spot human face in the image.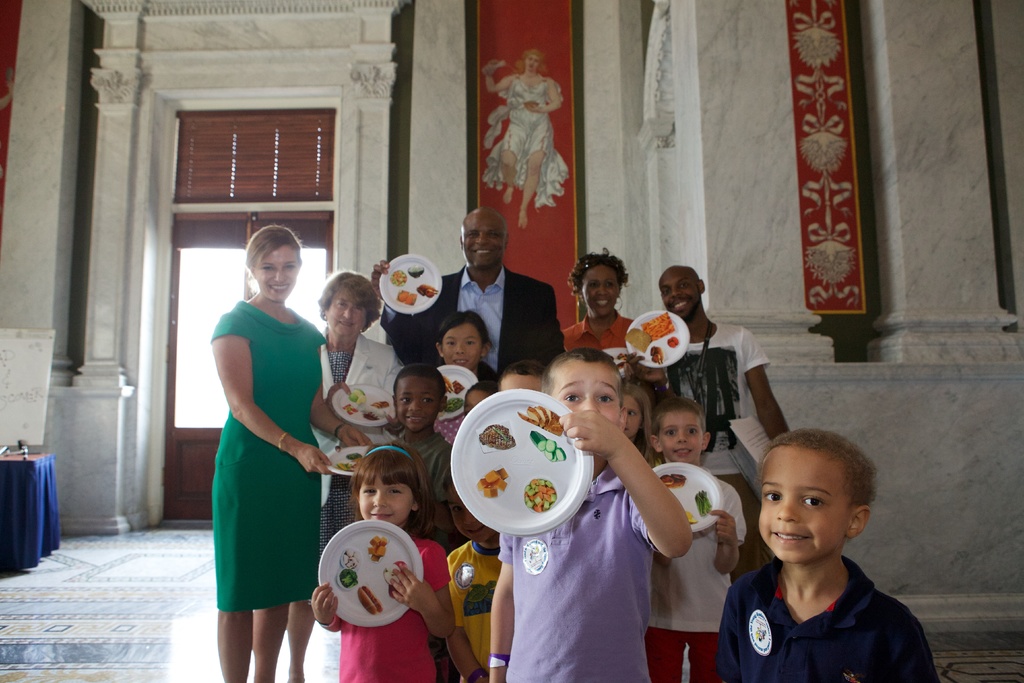
human face found at locate(347, 466, 407, 523).
